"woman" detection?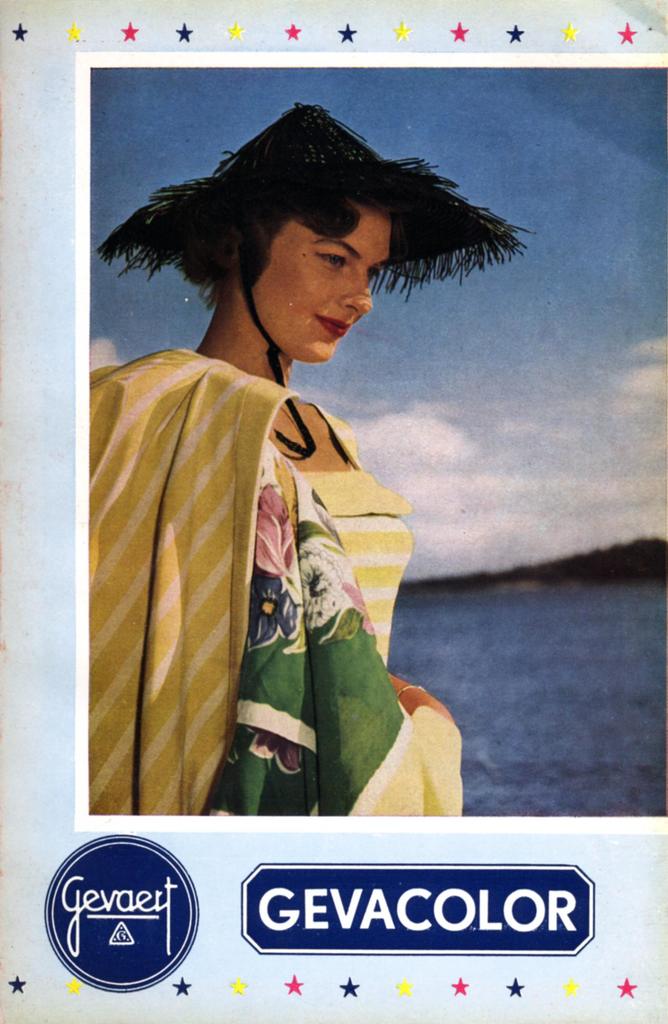
[77, 124, 511, 853]
